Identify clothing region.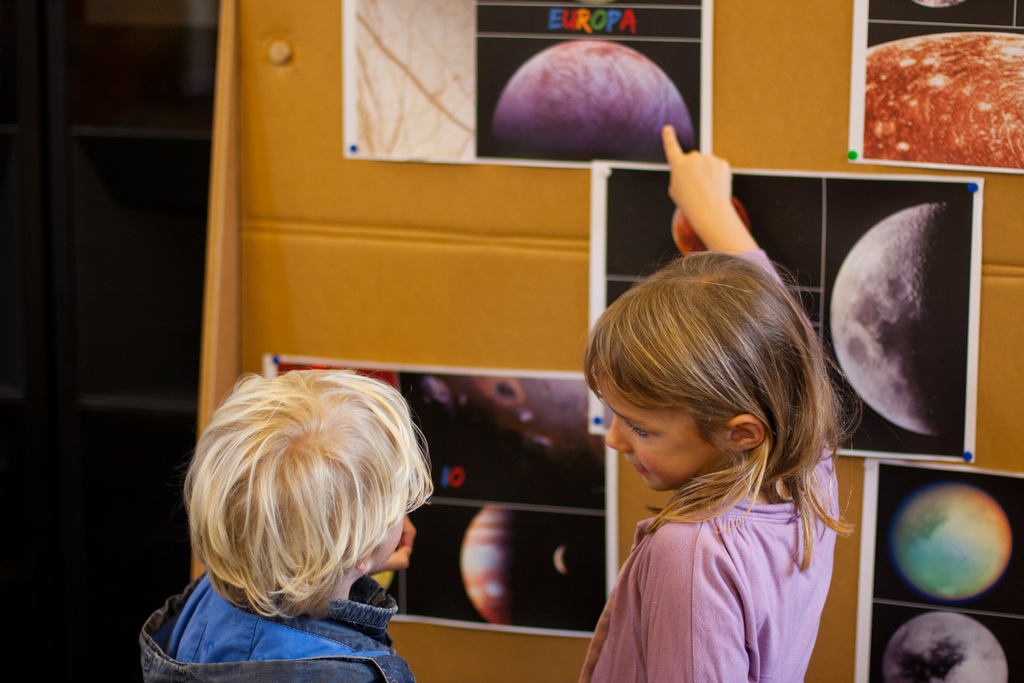
Region: (left=572, top=439, right=830, bottom=682).
